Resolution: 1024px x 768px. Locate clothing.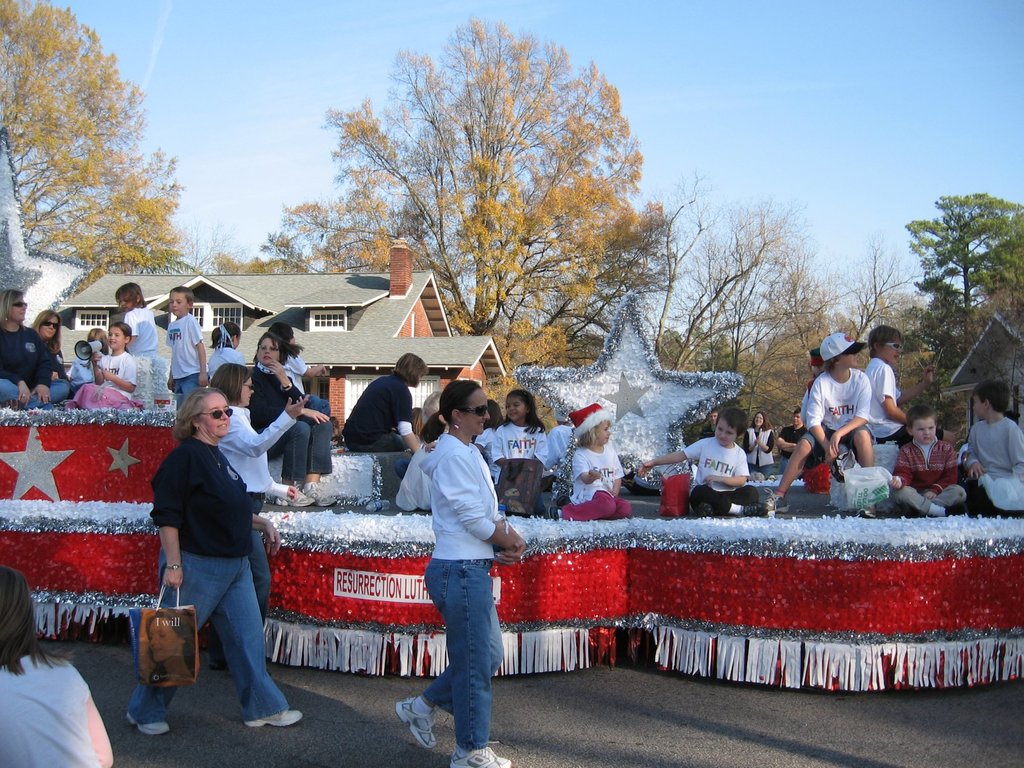
<region>142, 383, 277, 718</region>.
